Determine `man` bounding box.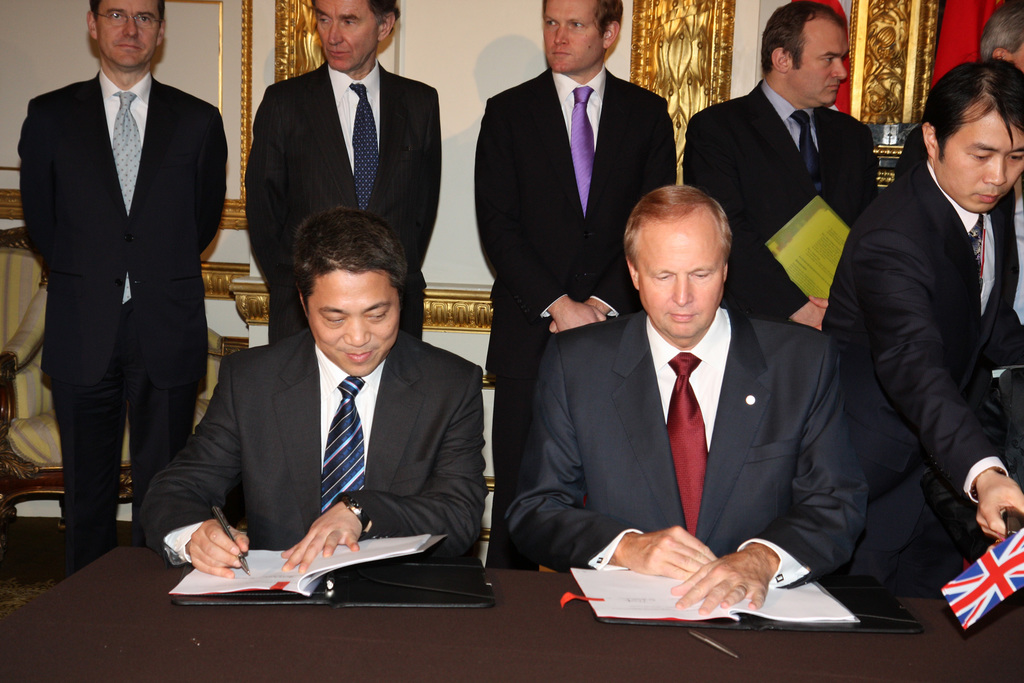
Determined: x1=687 y1=0 x2=881 y2=331.
